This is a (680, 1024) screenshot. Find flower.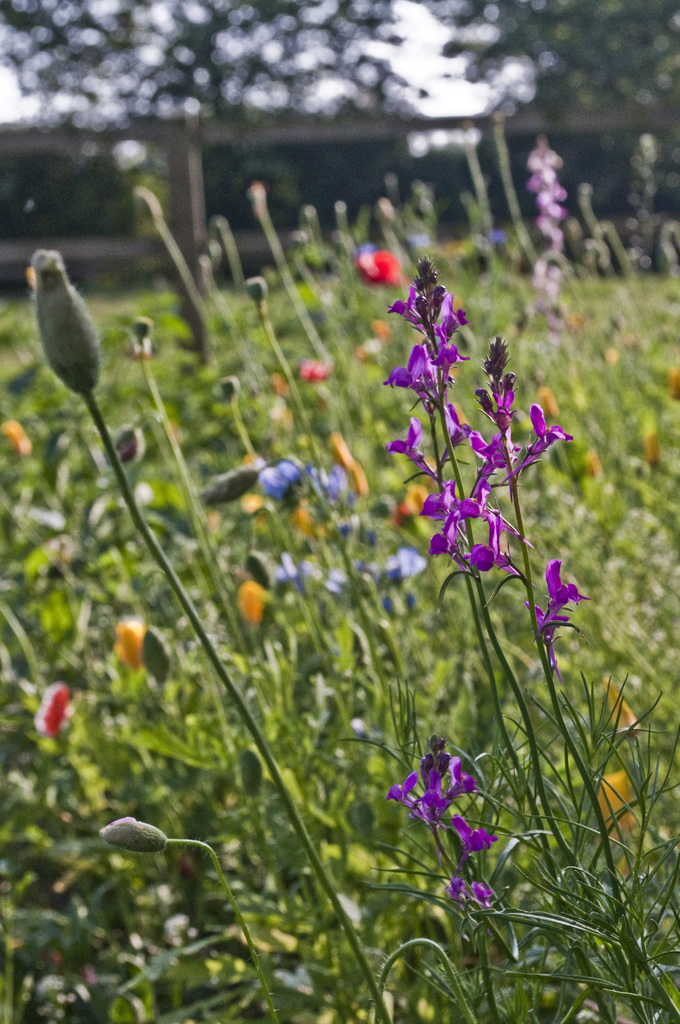
Bounding box: 0,420,29,455.
